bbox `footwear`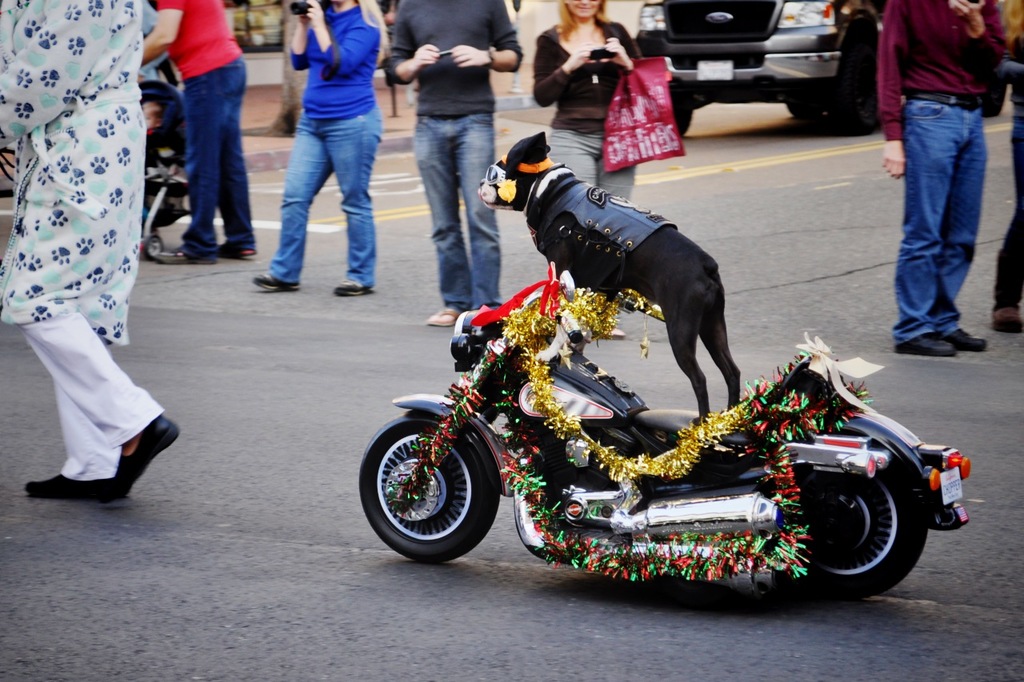
l=334, t=280, r=378, b=305
